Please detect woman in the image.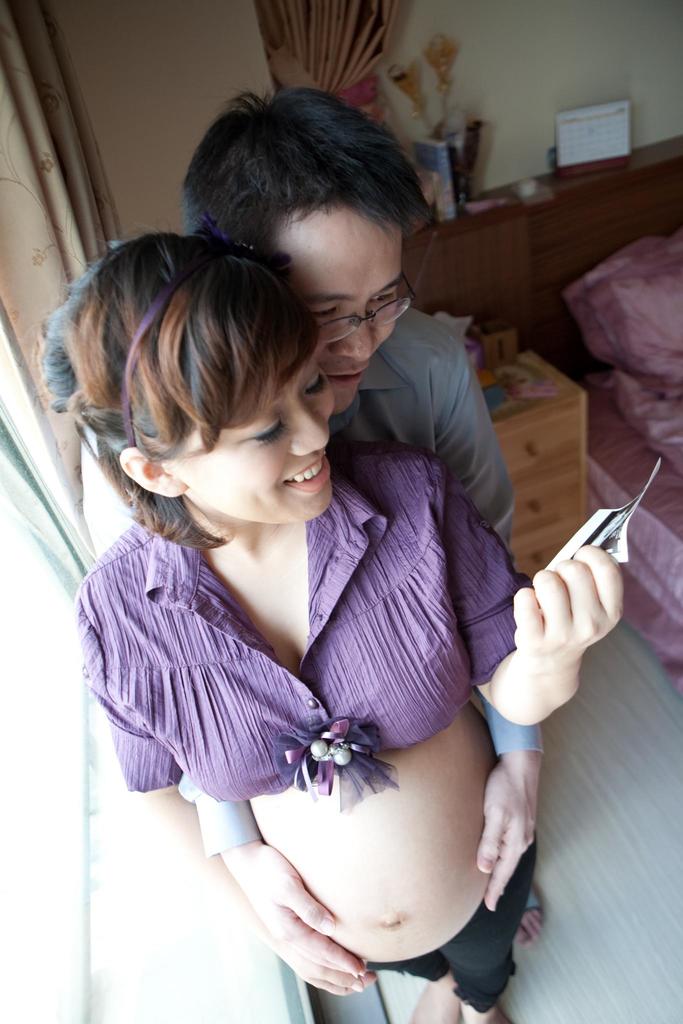
{"x1": 83, "y1": 217, "x2": 582, "y2": 1023}.
